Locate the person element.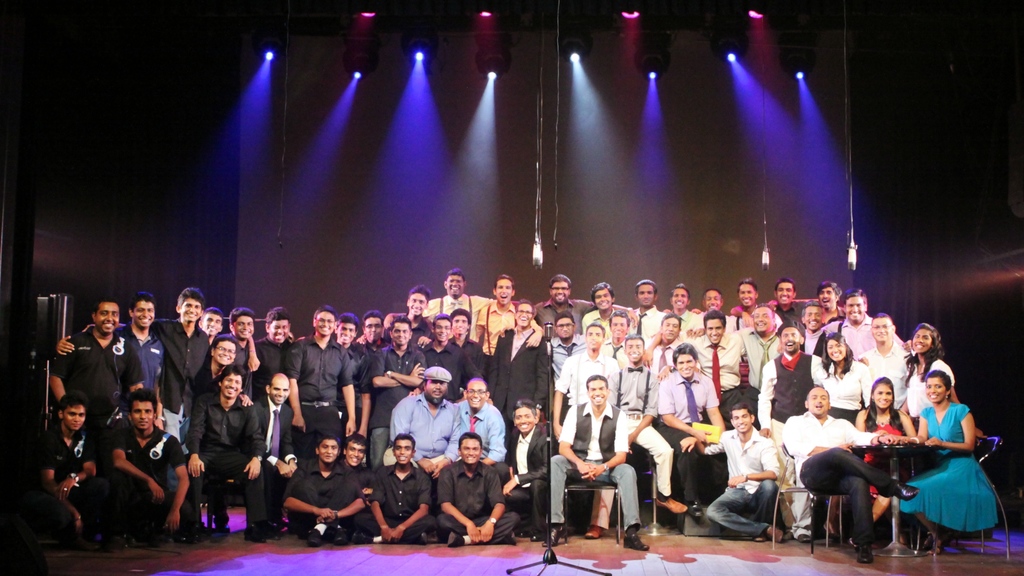
Element bbox: (left=109, top=293, right=164, bottom=398).
